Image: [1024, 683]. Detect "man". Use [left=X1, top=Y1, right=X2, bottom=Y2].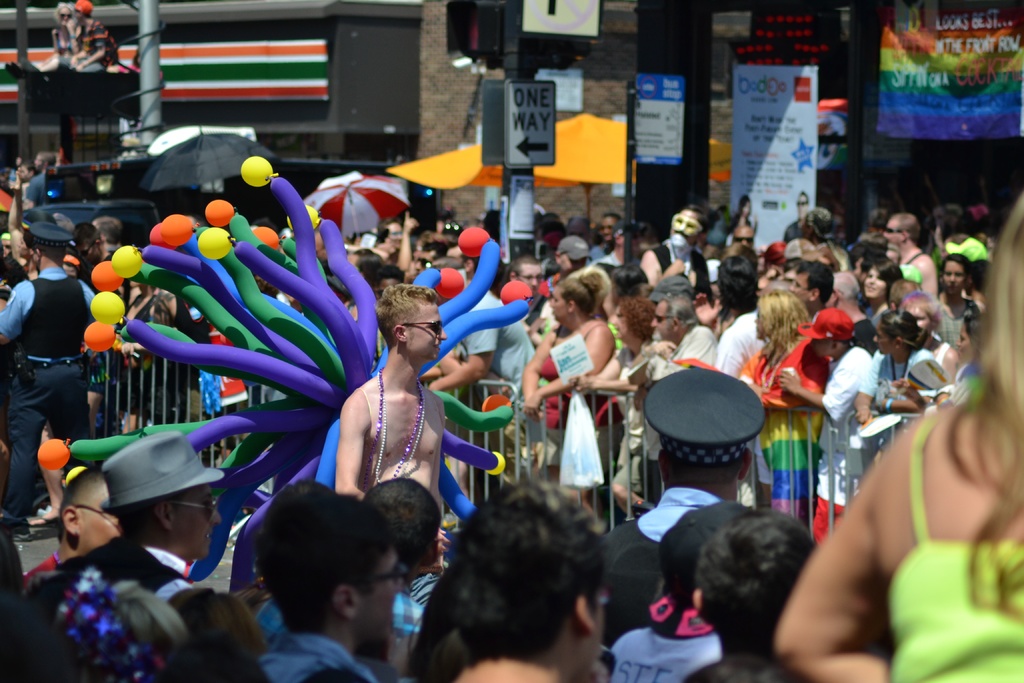
[left=58, top=428, right=225, bottom=603].
